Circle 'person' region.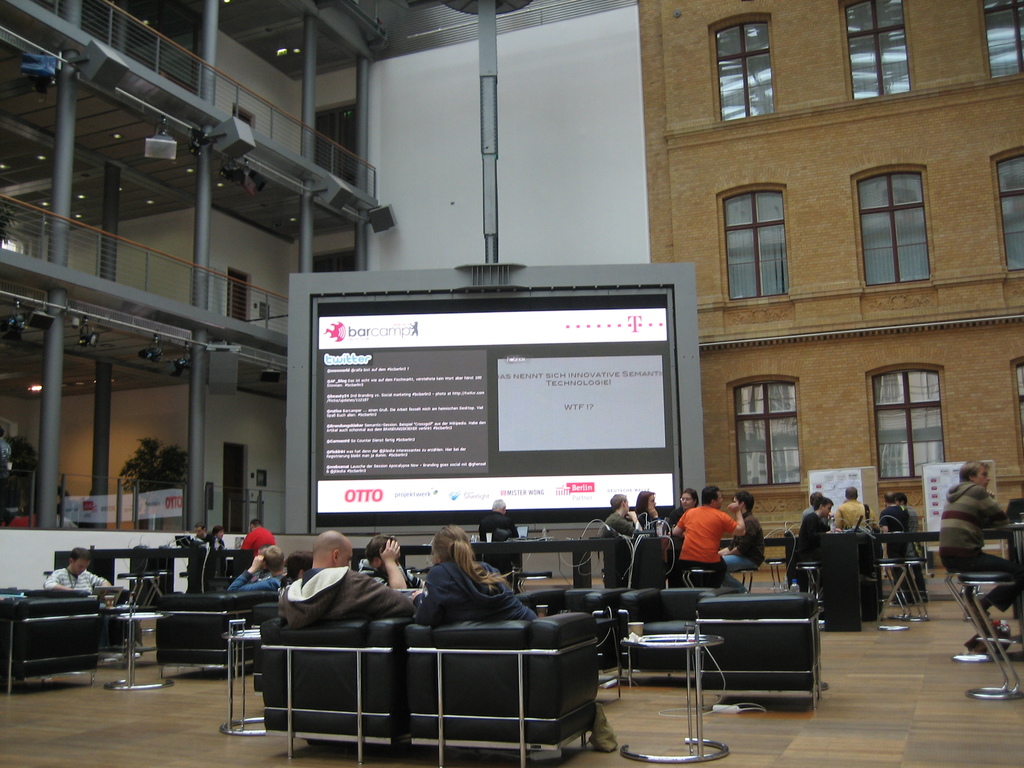
Region: <bbox>240, 516, 281, 564</bbox>.
